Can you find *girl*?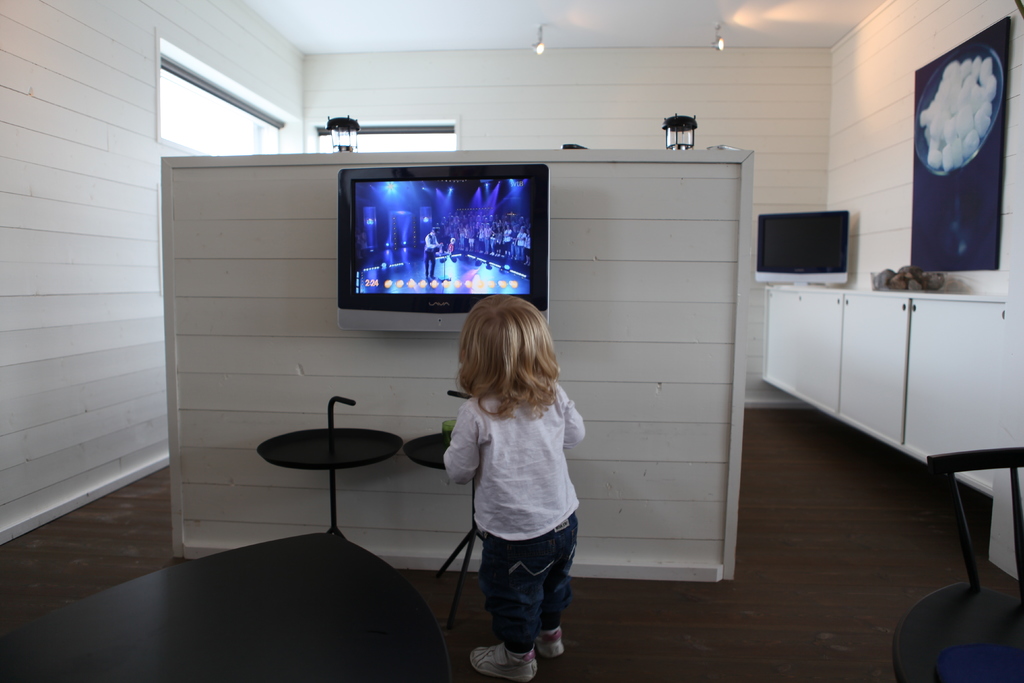
Yes, bounding box: bbox=[442, 293, 586, 682].
